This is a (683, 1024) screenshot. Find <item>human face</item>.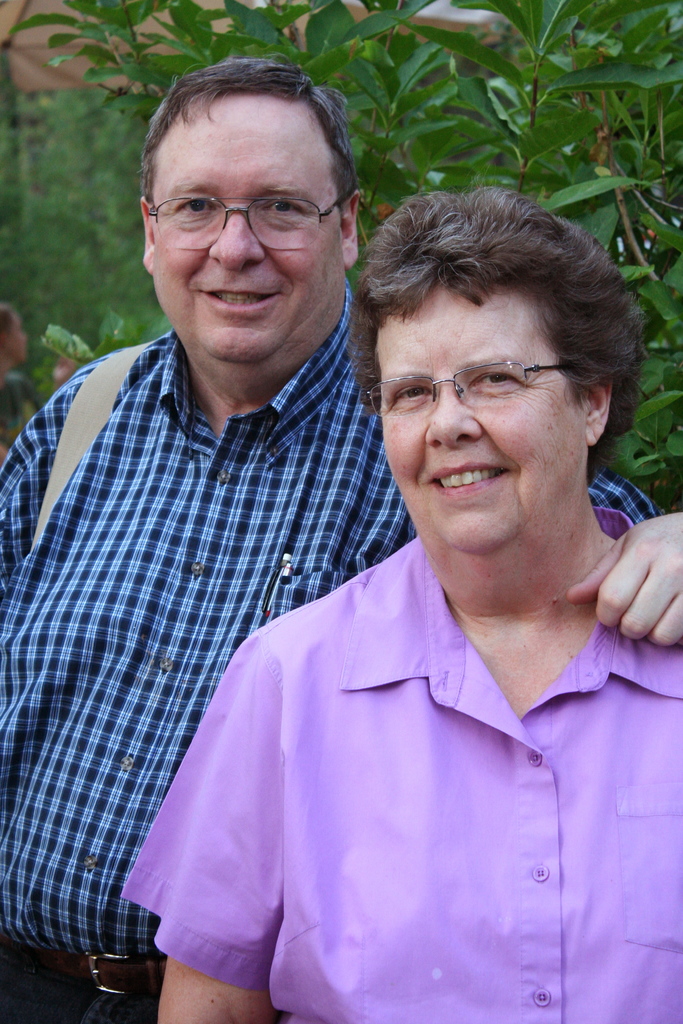
Bounding box: detection(148, 88, 342, 384).
